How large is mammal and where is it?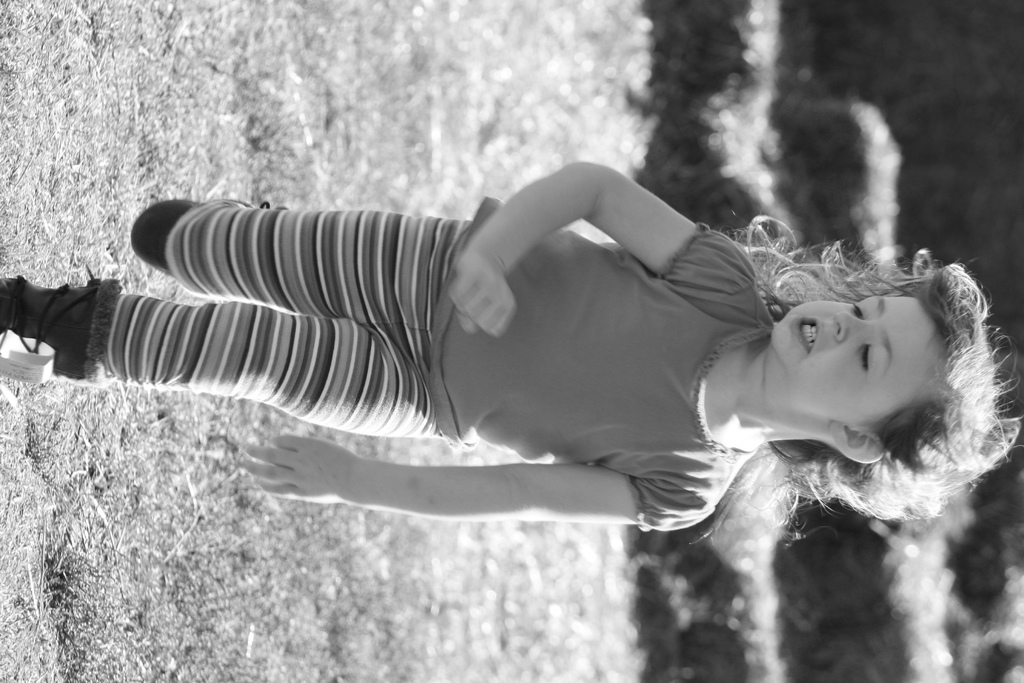
Bounding box: [41, 178, 1002, 570].
